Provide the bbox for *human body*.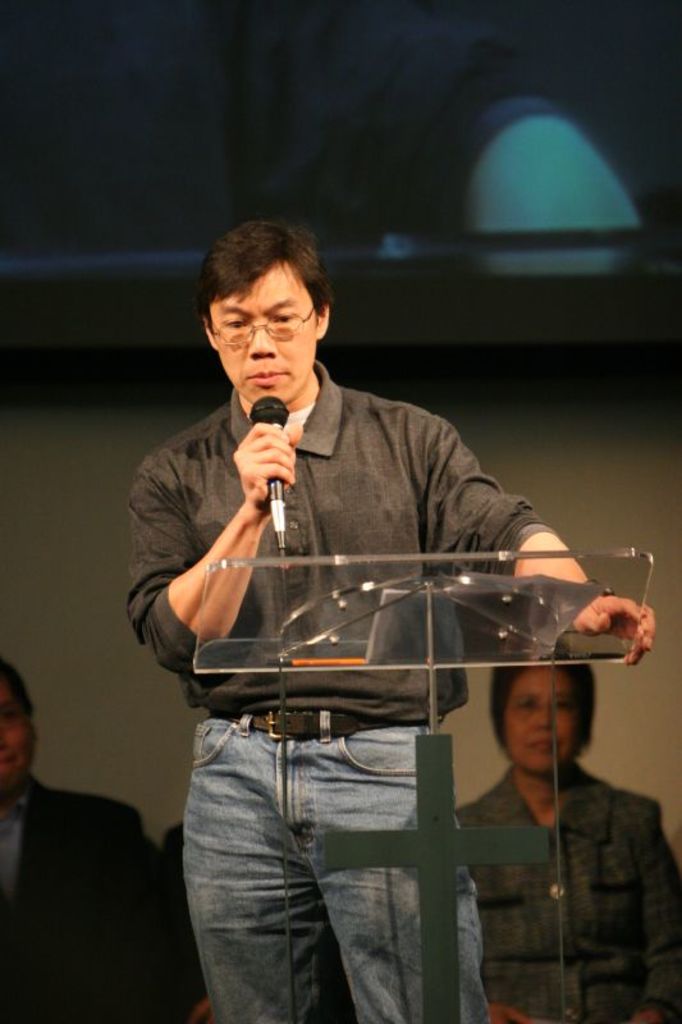
120, 212, 668, 1019.
